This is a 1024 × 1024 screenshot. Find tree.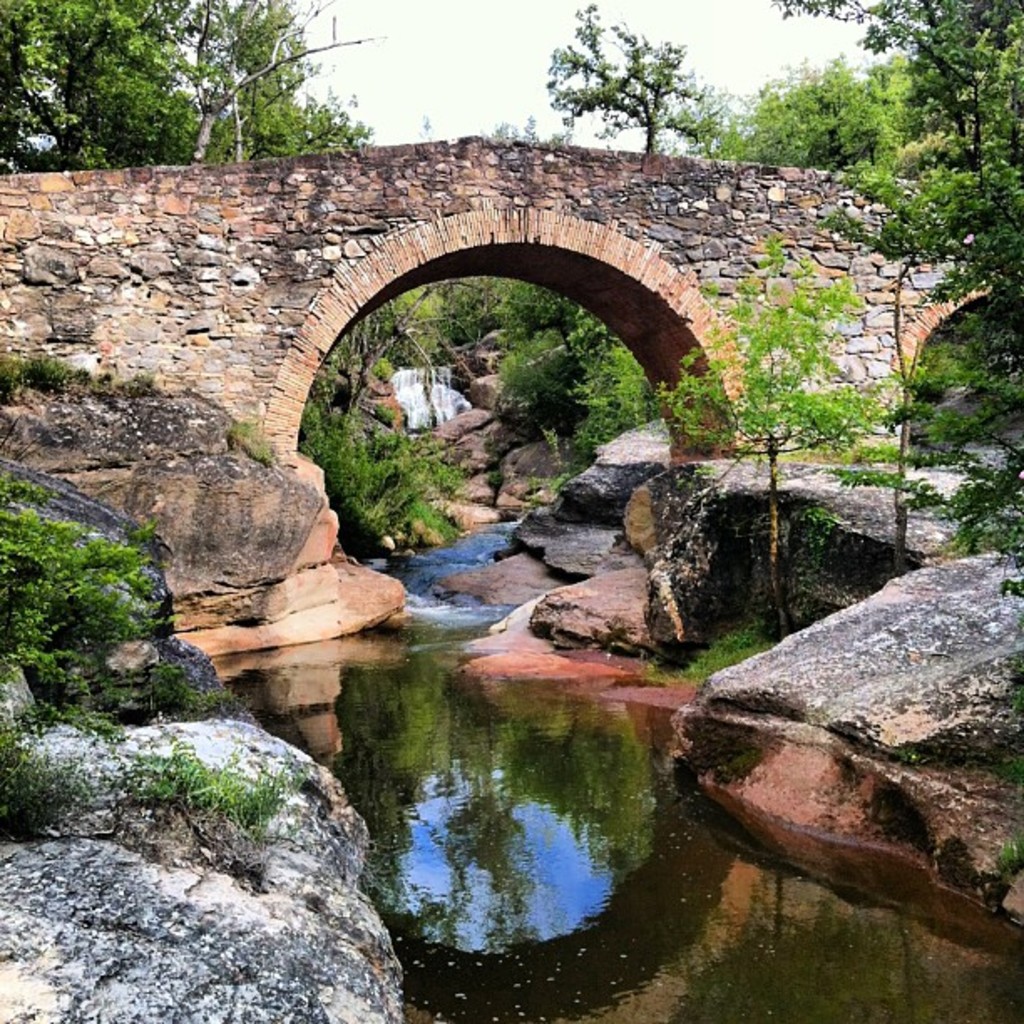
Bounding box: <bbox>475, 271, 730, 525</bbox>.
